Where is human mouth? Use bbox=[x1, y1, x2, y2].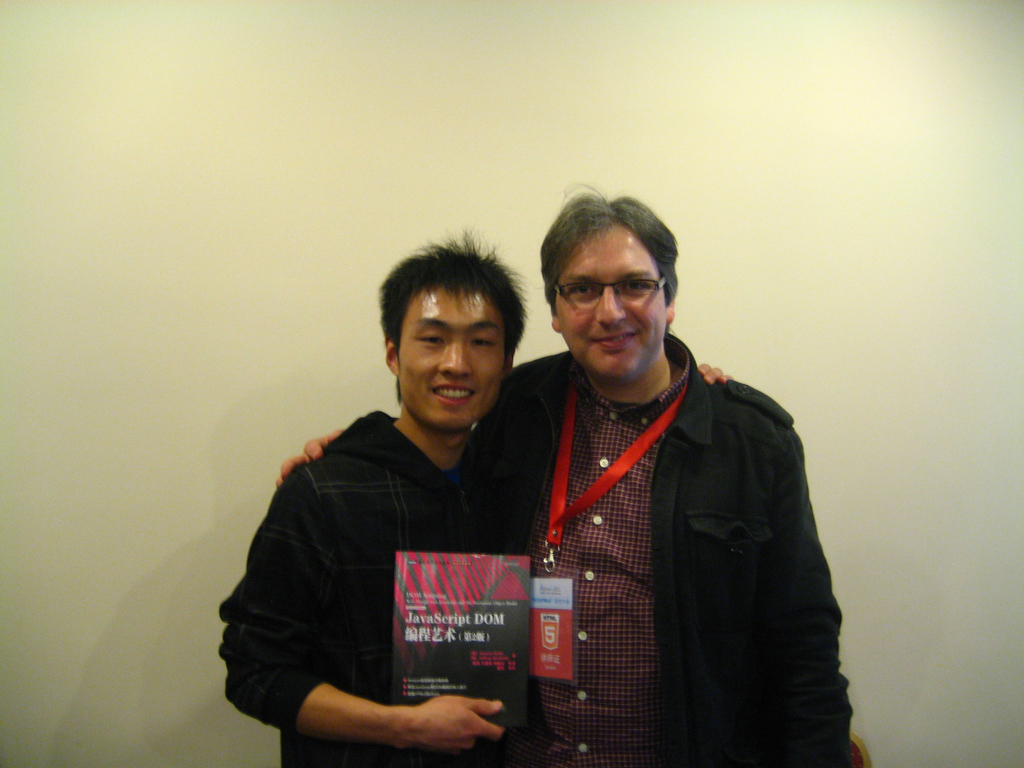
bbox=[429, 381, 476, 404].
